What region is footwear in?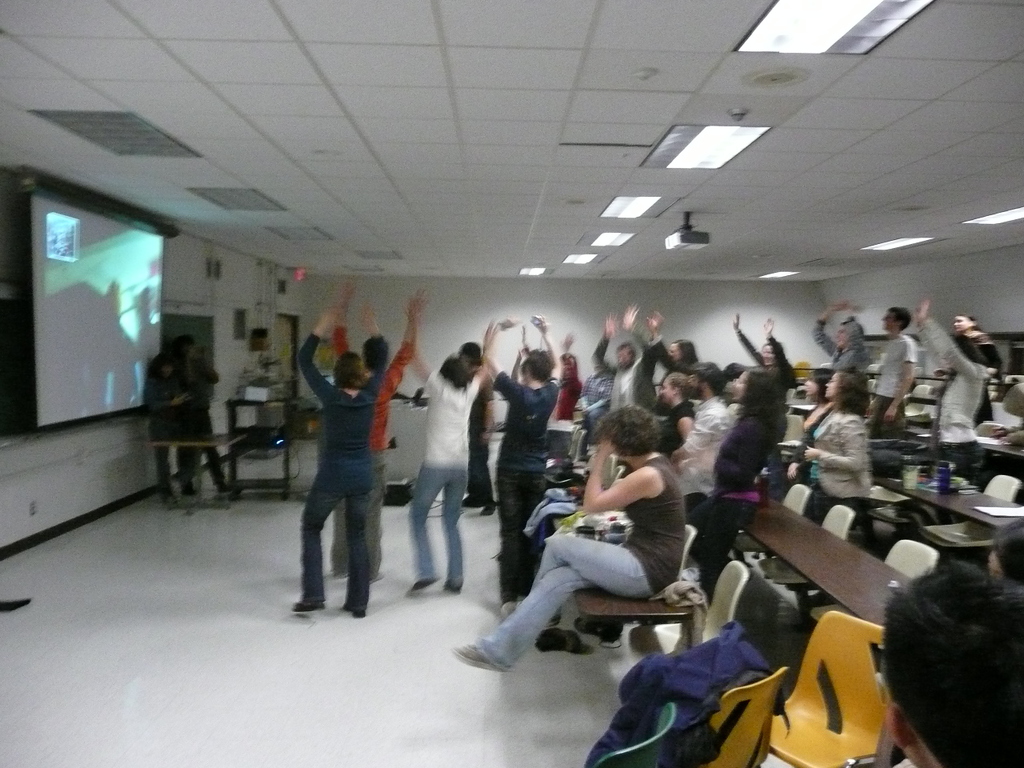
(478,501,494,517).
